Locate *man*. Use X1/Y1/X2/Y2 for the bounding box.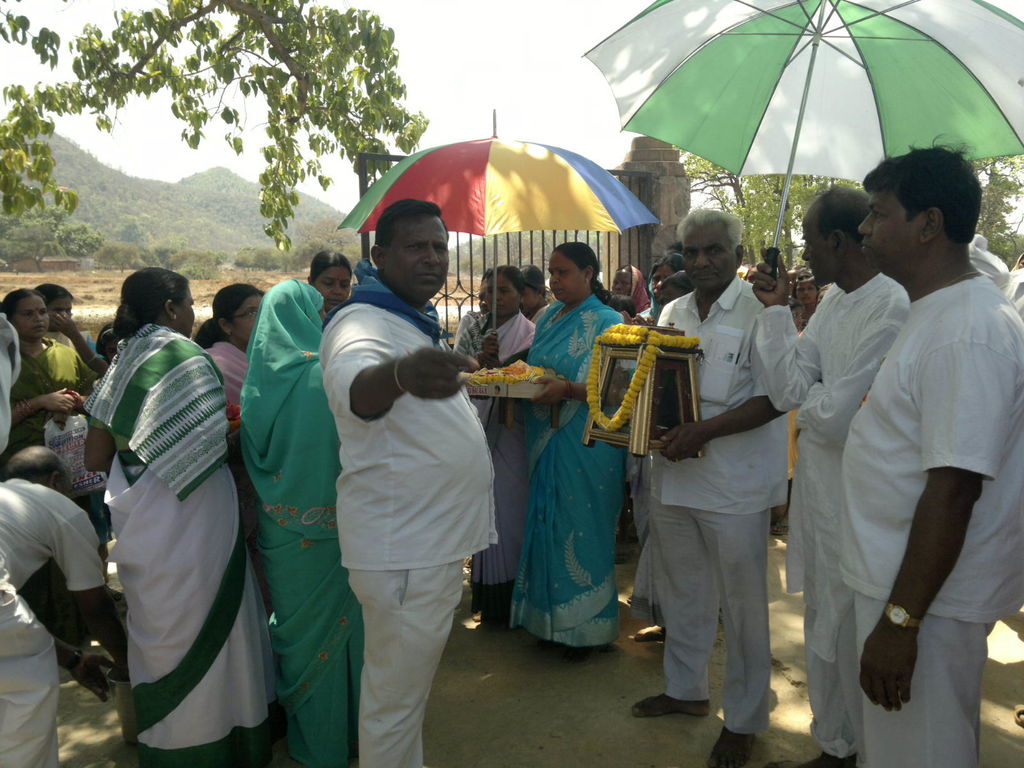
0/262/24/463.
